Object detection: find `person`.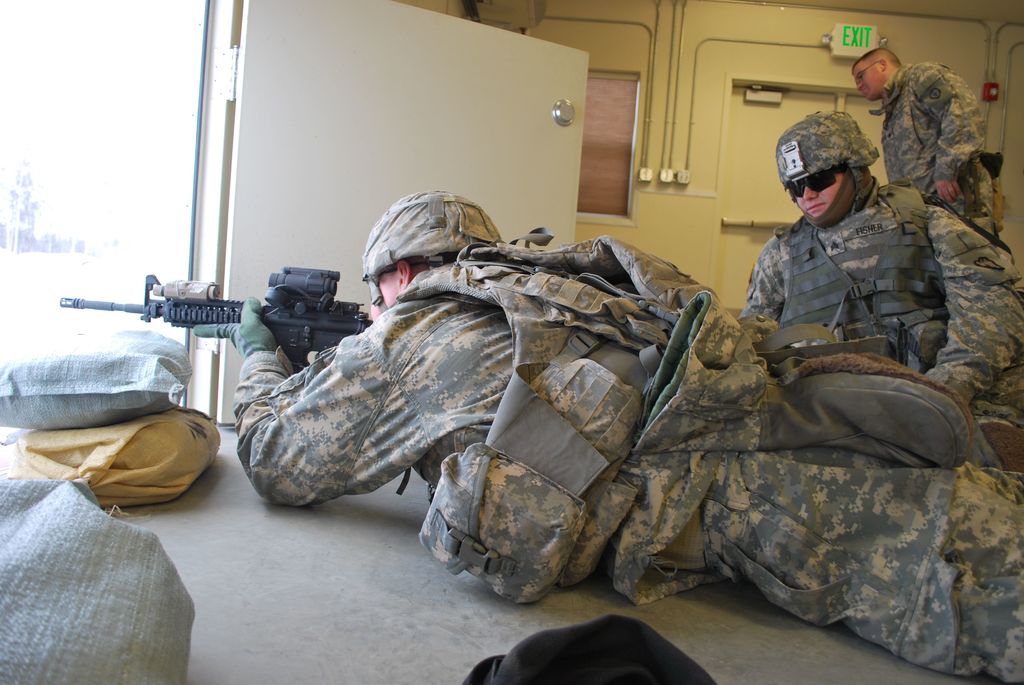
left=194, top=192, right=1023, bottom=684.
